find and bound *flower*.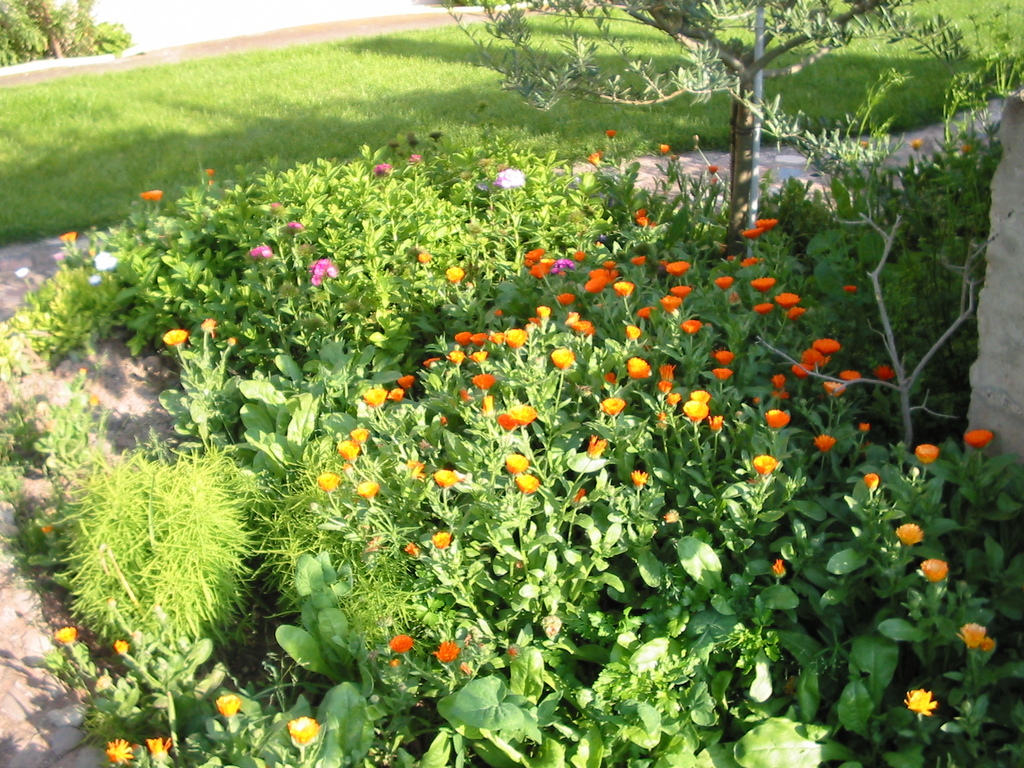
Bound: {"left": 861, "top": 468, "right": 881, "bottom": 492}.
